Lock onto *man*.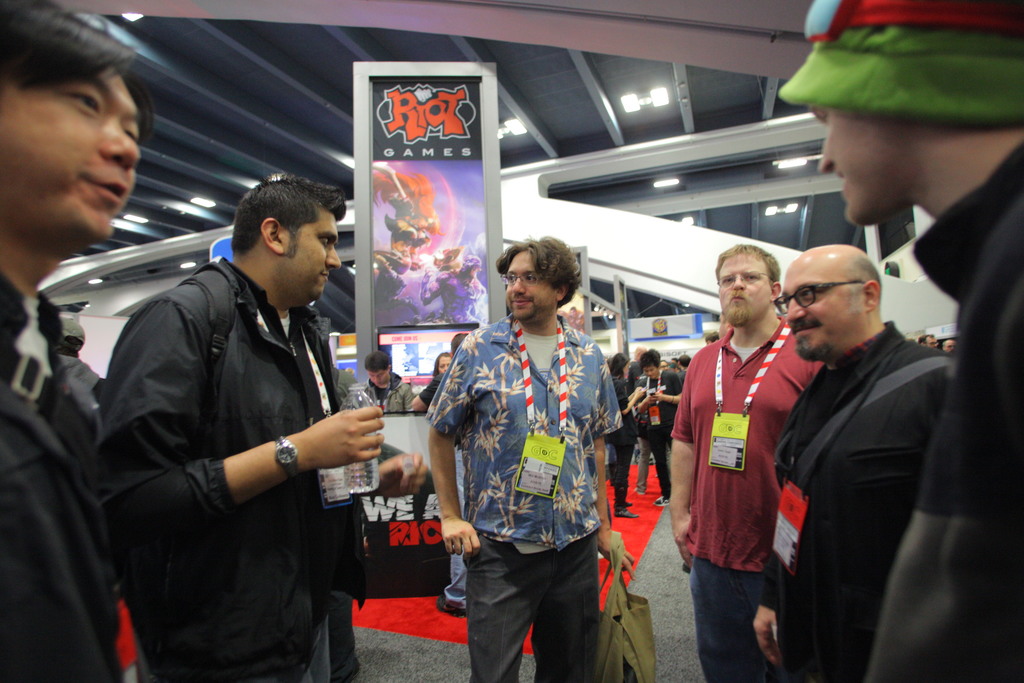
Locked: bbox(668, 240, 824, 682).
